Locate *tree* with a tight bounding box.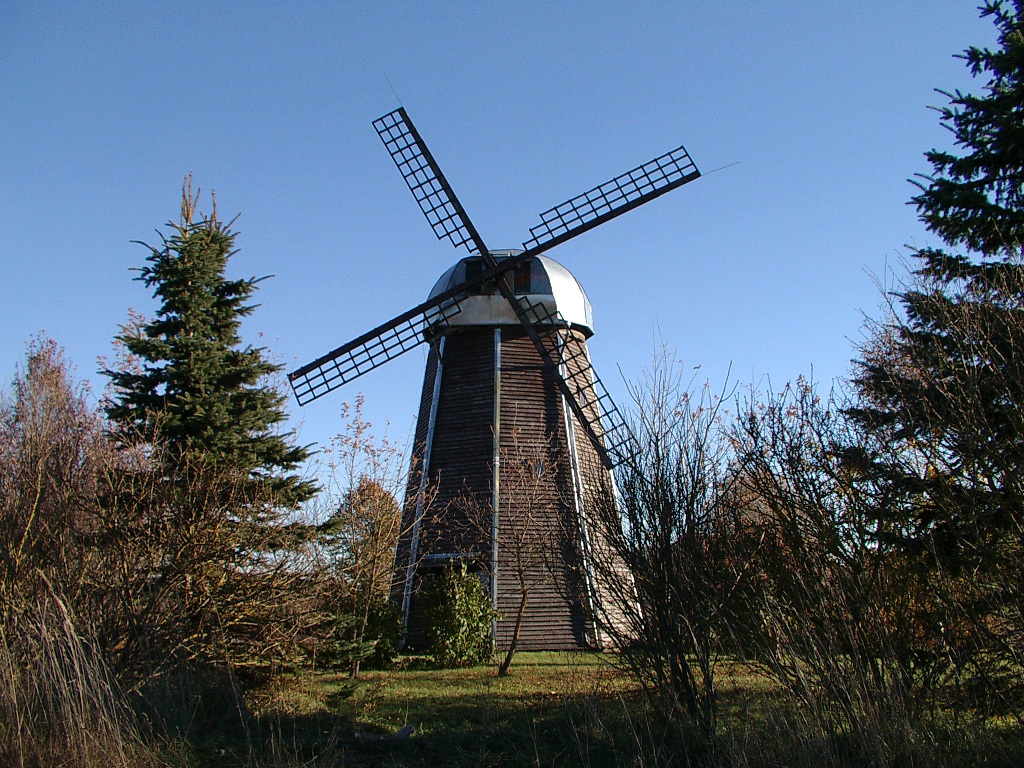
bbox=(69, 118, 316, 730).
